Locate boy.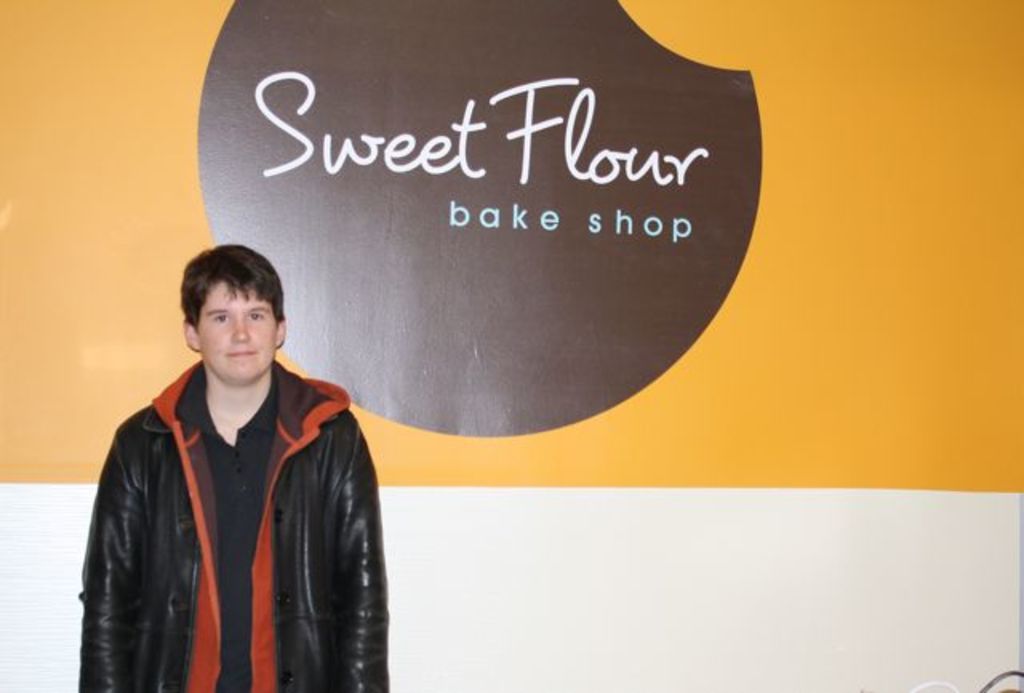
Bounding box: 91 248 382 677.
